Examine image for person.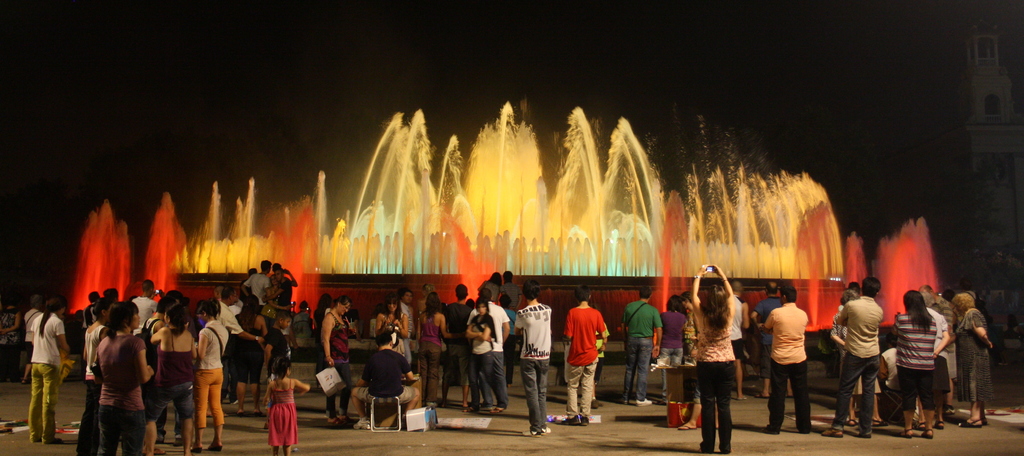
Examination result: [440, 281, 473, 413].
